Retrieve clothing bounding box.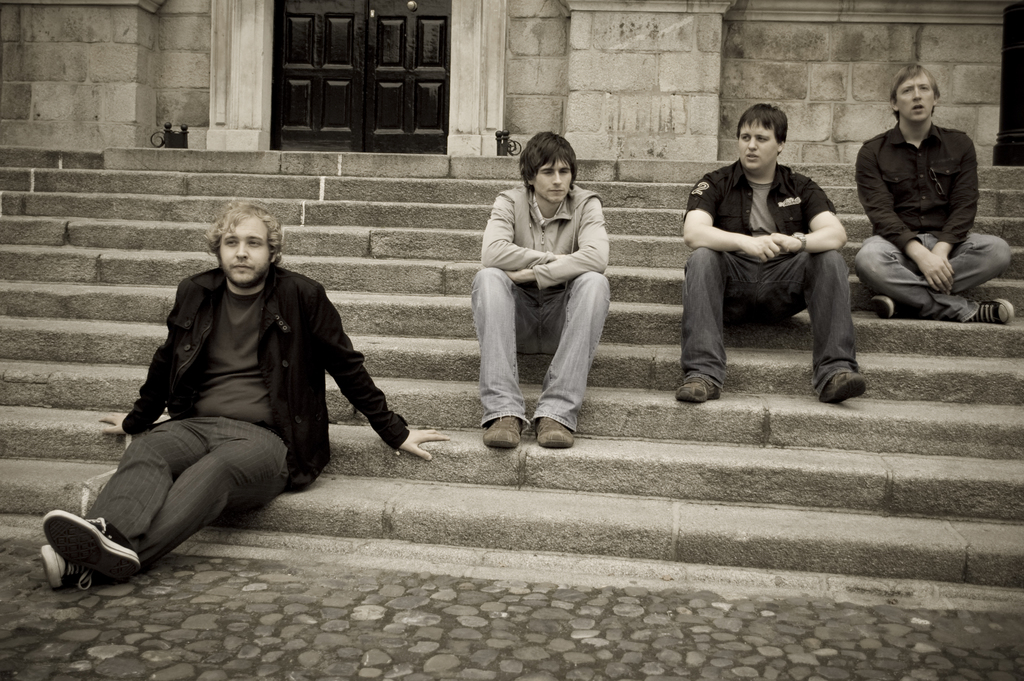
Bounding box: bbox=(476, 183, 613, 438).
